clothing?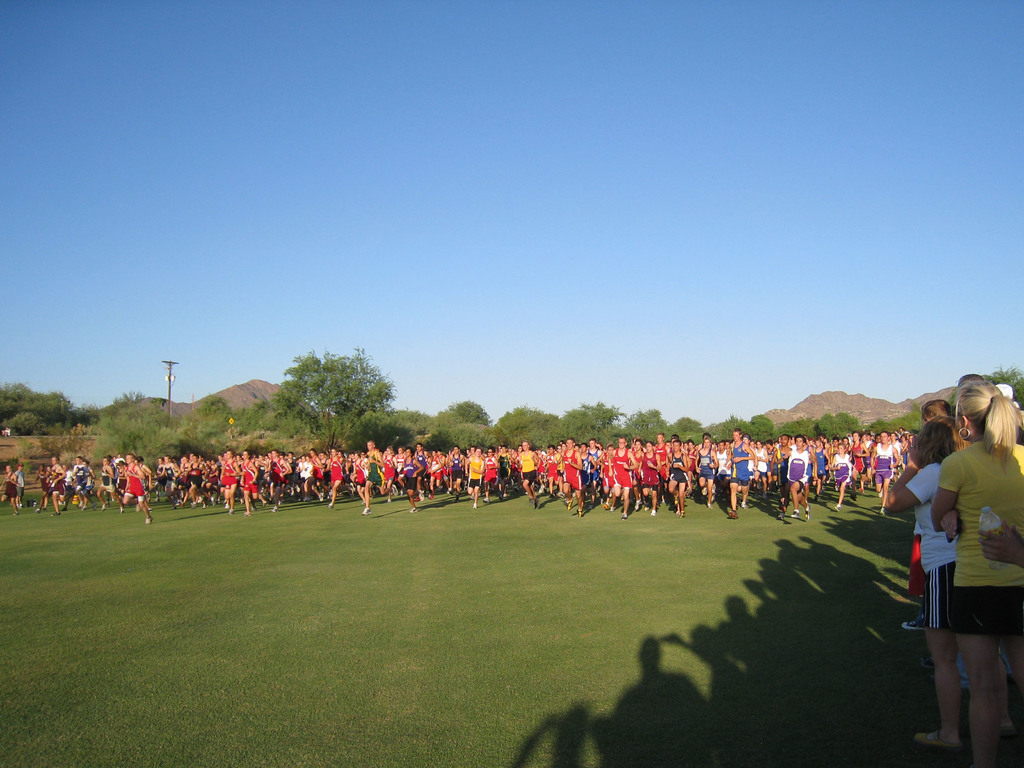
(103,472,110,492)
